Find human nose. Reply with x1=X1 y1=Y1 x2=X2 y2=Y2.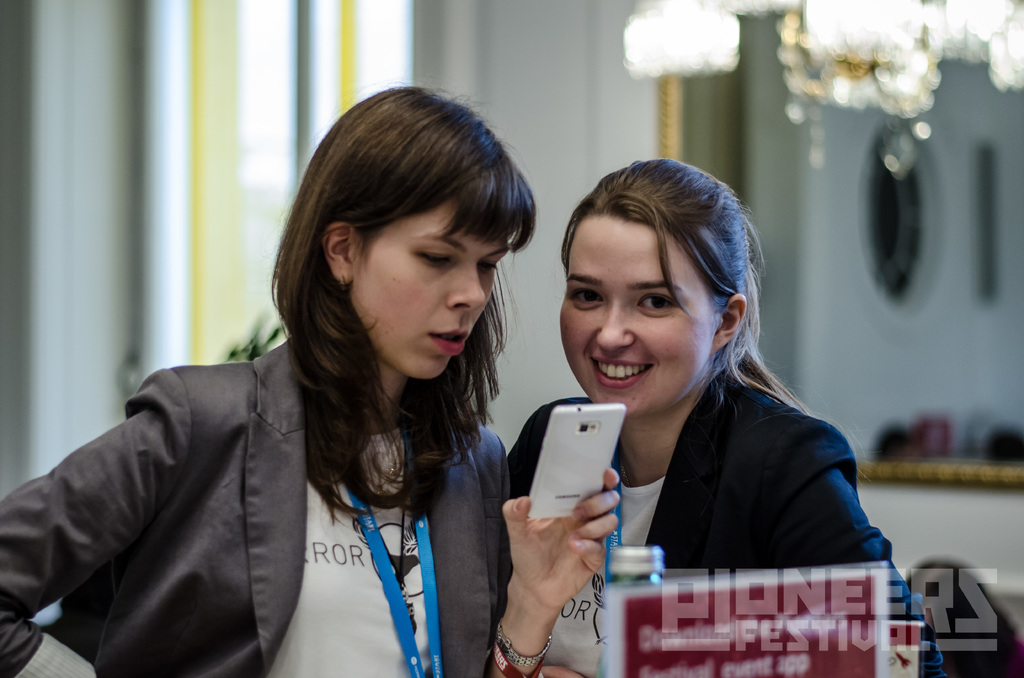
x1=596 y1=302 x2=632 y2=352.
